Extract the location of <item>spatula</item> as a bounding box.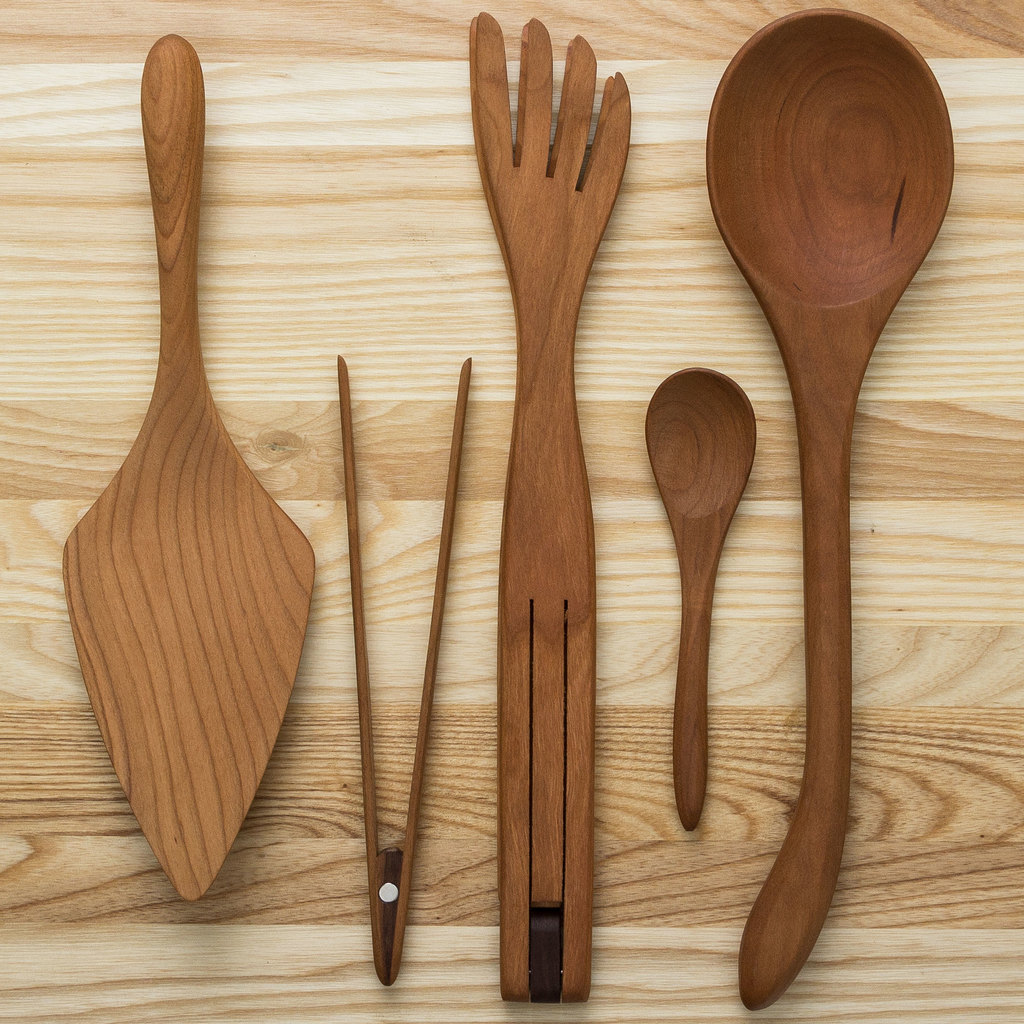
(left=58, top=34, right=319, bottom=905).
